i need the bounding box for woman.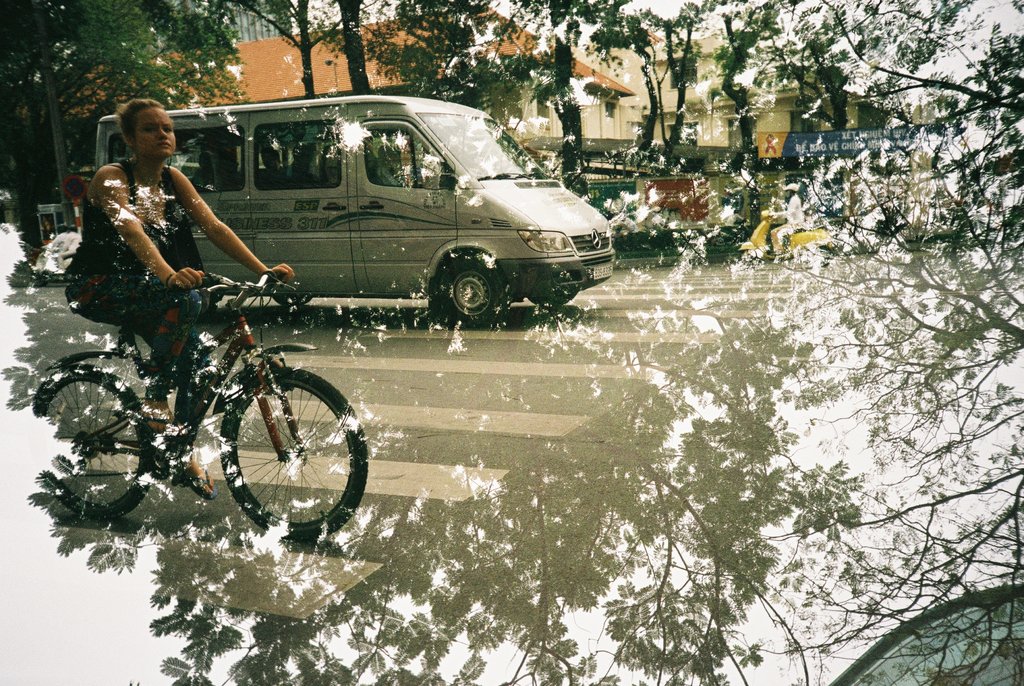
Here it is: [left=773, top=184, right=804, bottom=256].
